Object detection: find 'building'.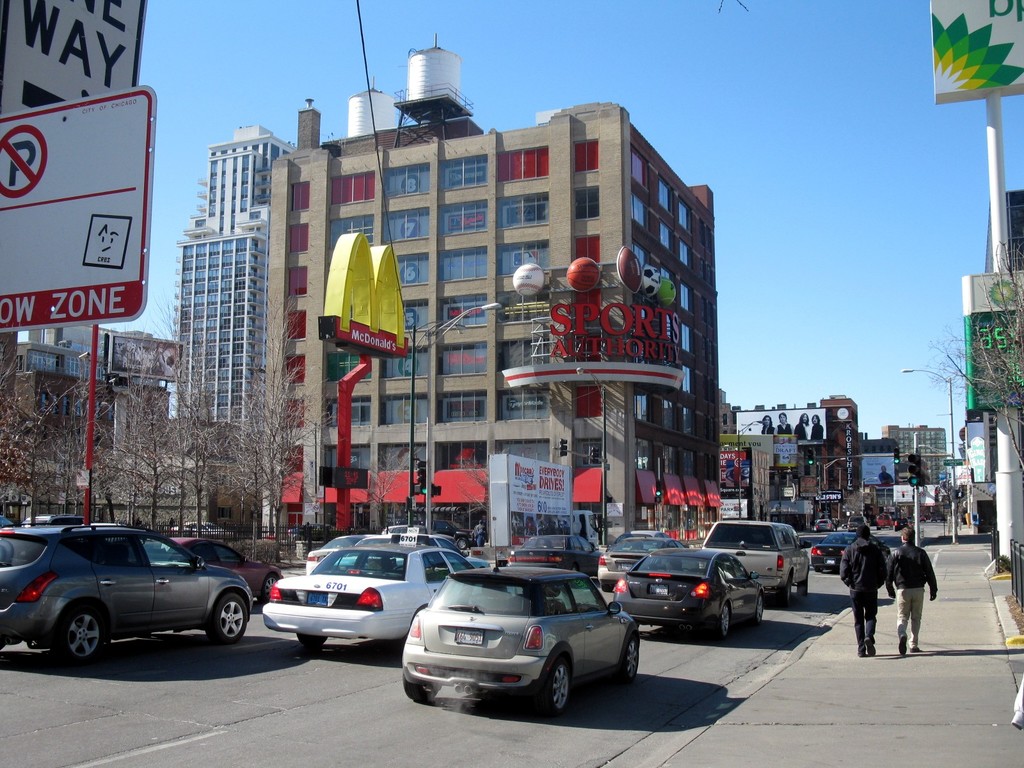
801/390/877/522.
